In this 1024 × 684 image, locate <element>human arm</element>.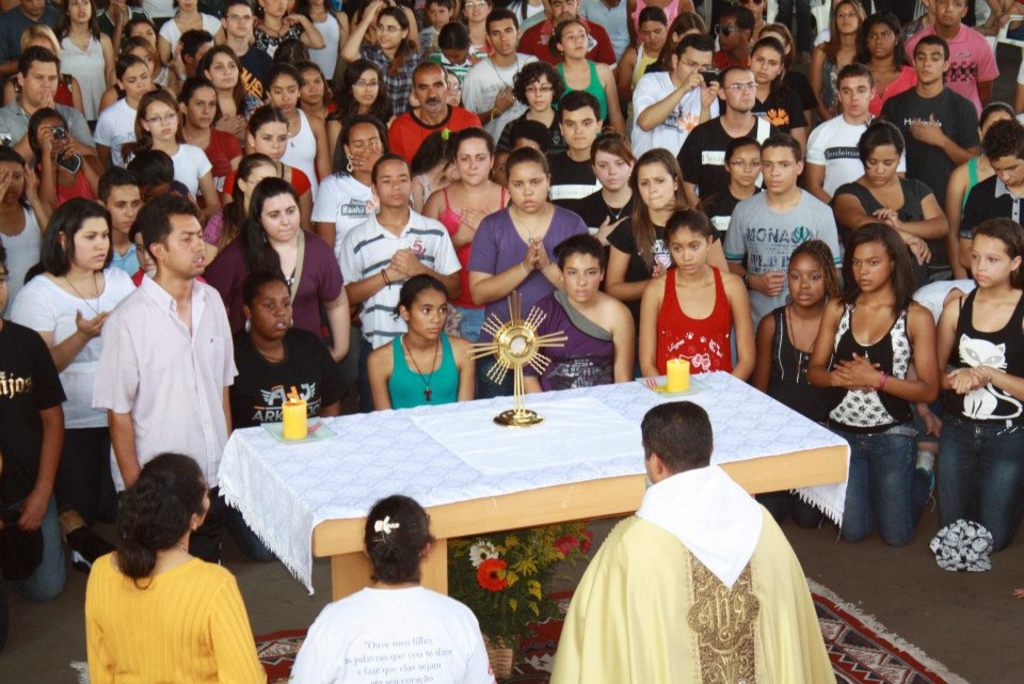
Bounding box: 99:30:115:81.
